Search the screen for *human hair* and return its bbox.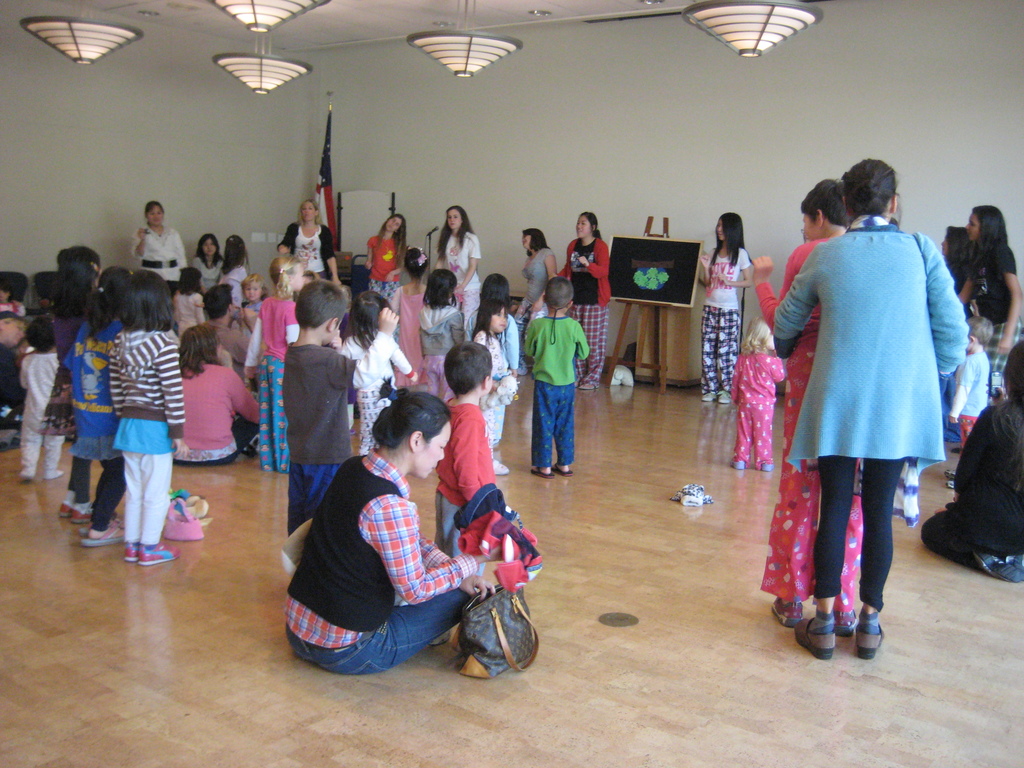
Found: (742,318,770,353).
